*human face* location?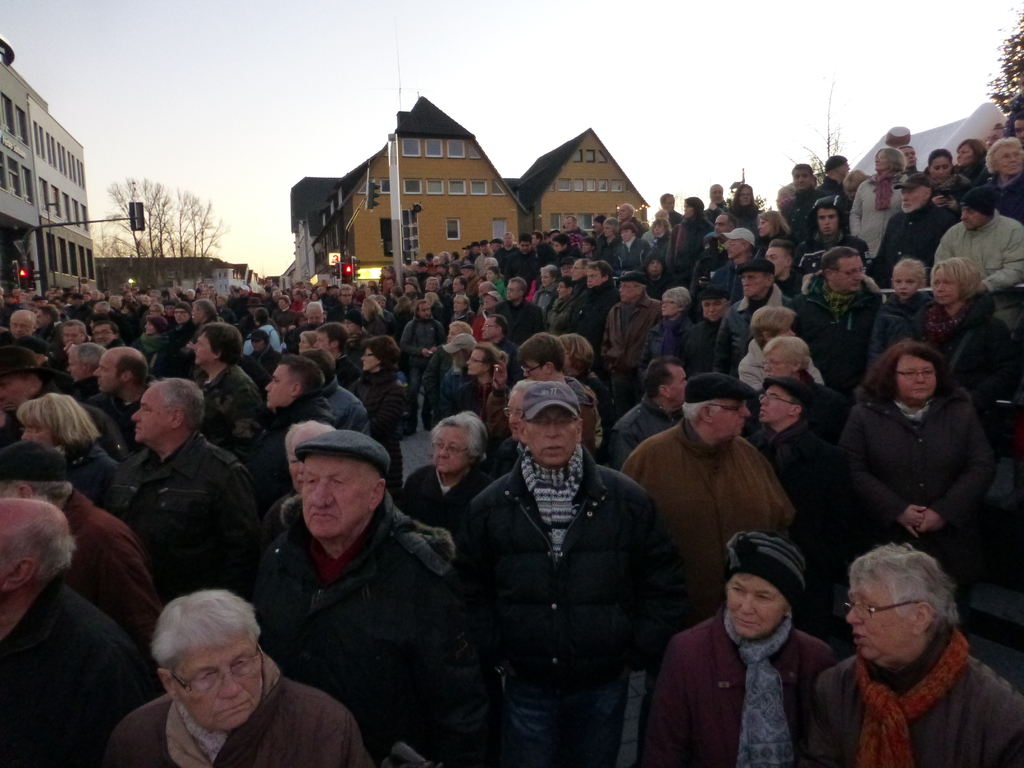
left=662, top=297, right=678, bottom=317
